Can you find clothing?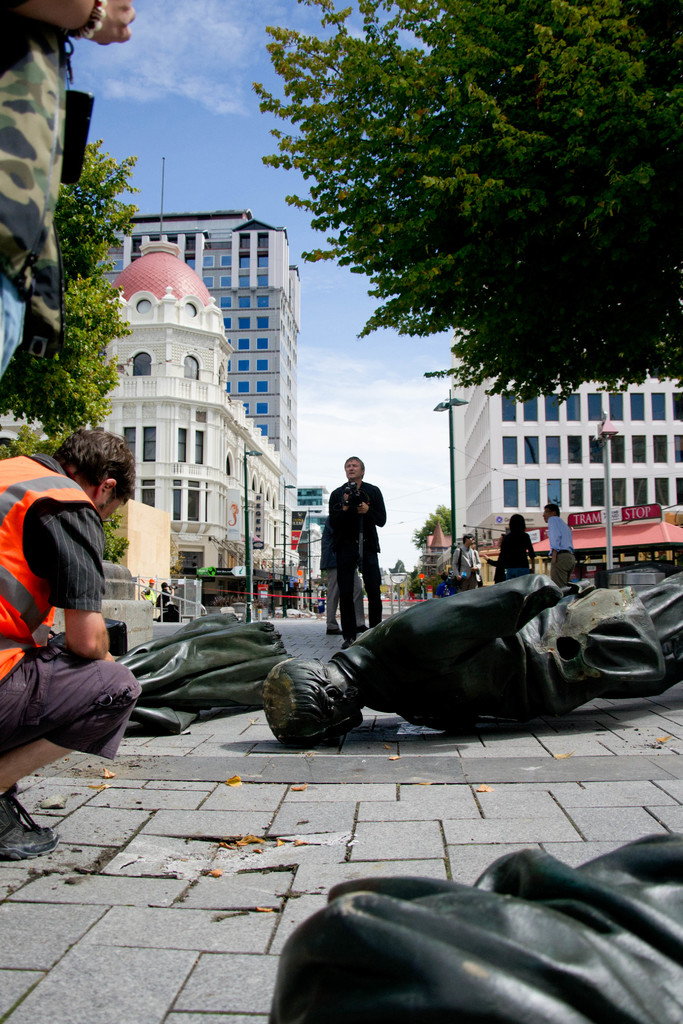
Yes, bounding box: [left=491, top=531, right=537, bottom=573].
